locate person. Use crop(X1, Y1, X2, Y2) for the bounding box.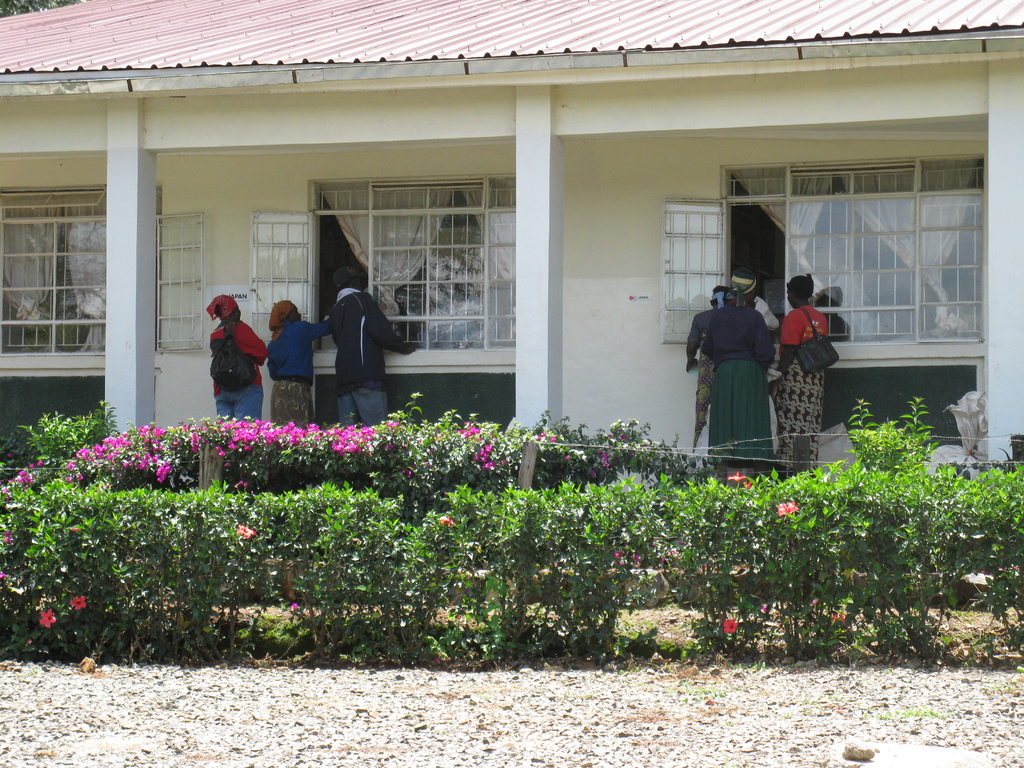
crop(265, 300, 334, 430).
